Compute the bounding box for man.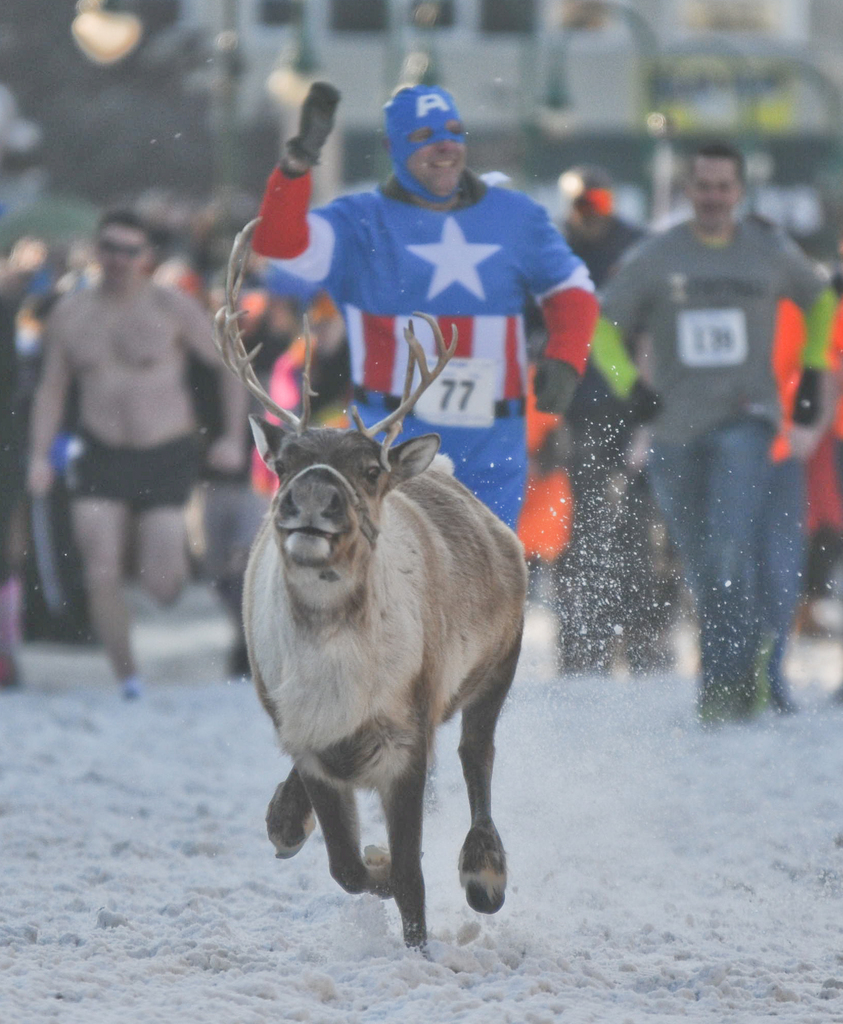
pyautogui.locateOnScreen(15, 209, 237, 675).
